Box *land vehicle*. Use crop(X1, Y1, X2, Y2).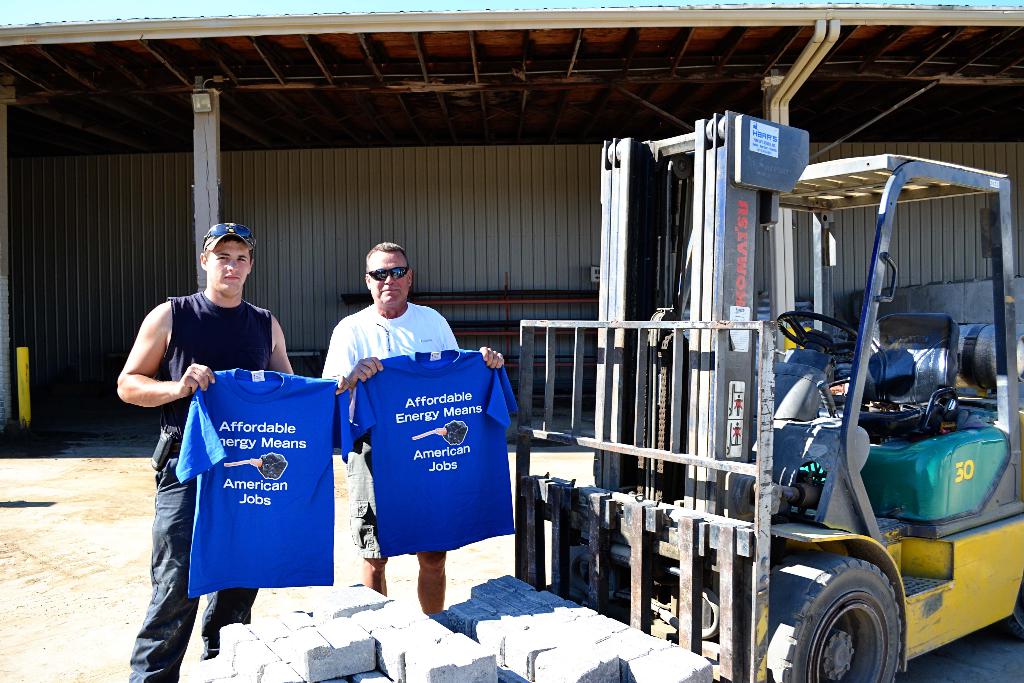
crop(488, 0, 1023, 682).
